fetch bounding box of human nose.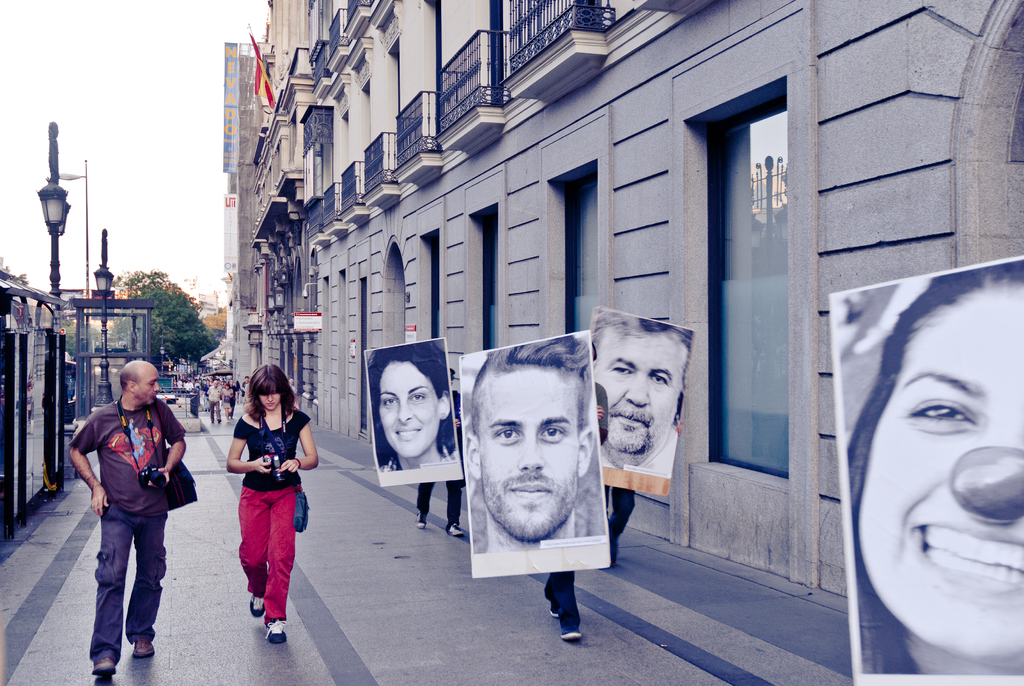
Bbox: x1=265 y1=395 x2=276 y2=405.
